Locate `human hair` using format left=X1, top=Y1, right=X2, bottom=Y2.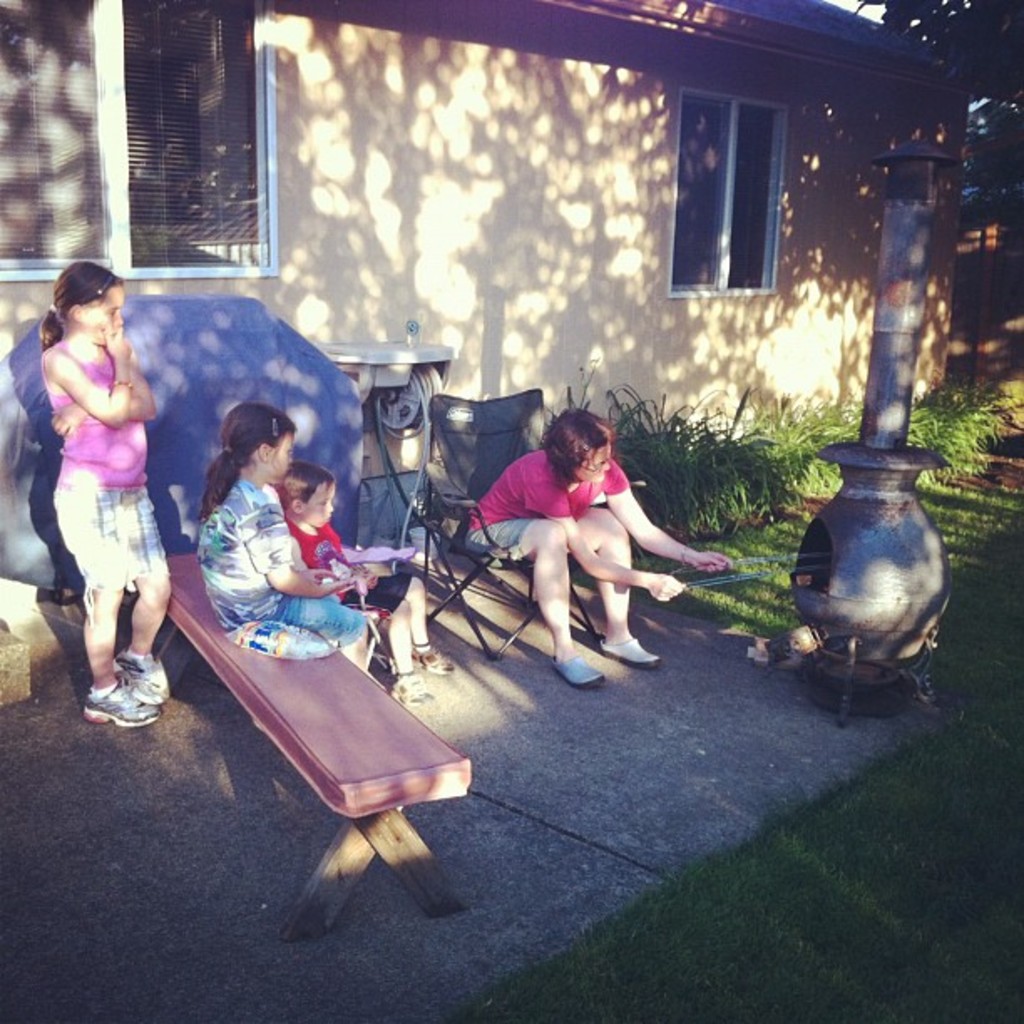
left=38, top=261, right=122, bottom=358.
